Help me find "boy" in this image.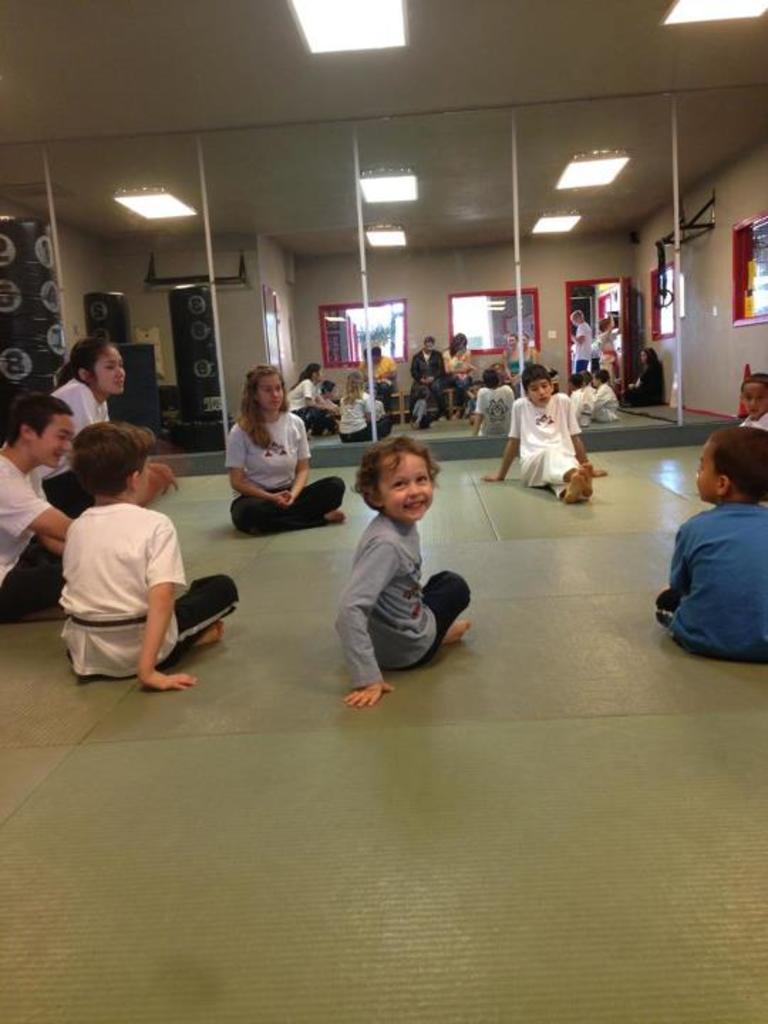
Found it: rect(572, 374, 592, 425).
